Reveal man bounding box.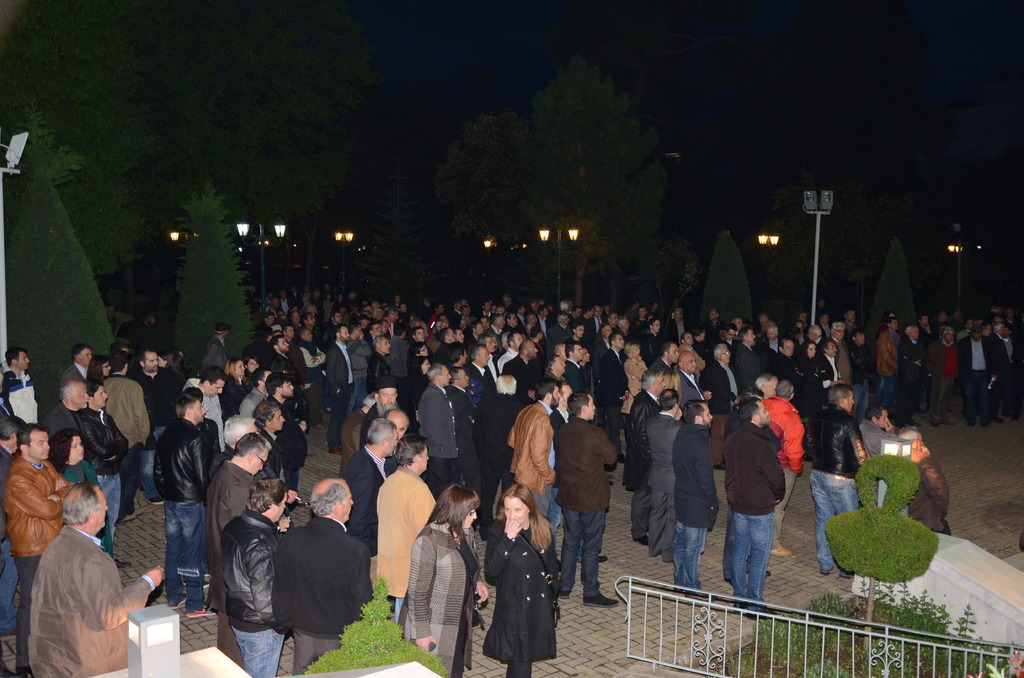
Revealed: x1=8 y1=421 x2=75 y2=677.
